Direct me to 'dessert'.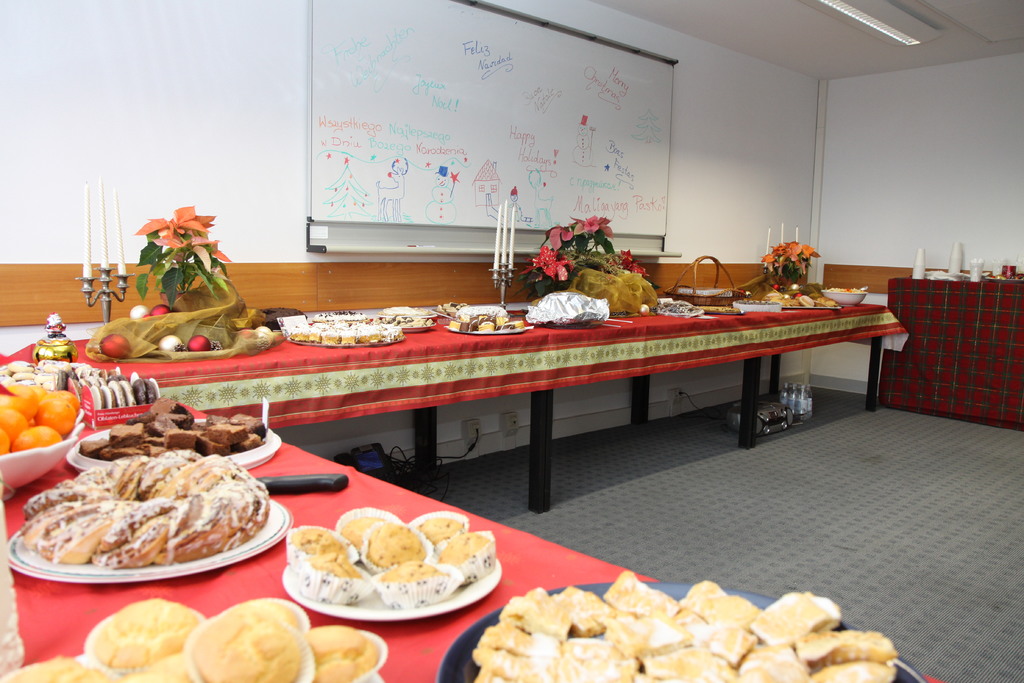
Direction: <box>189,604,310,682</box>.
